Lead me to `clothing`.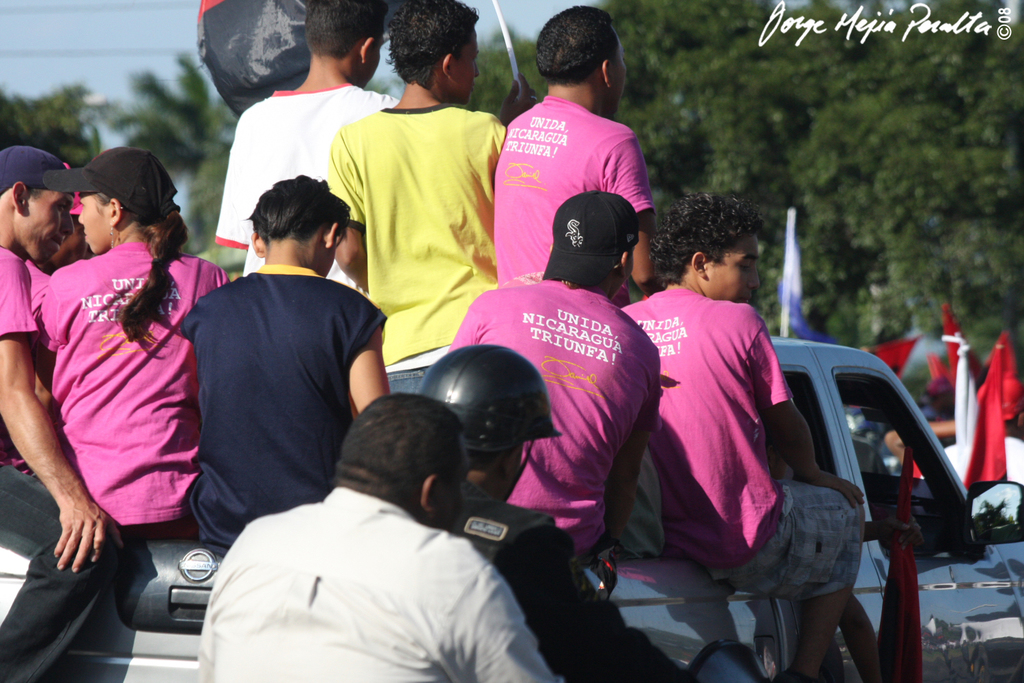
Lead to [433, 475, 707, 682].
